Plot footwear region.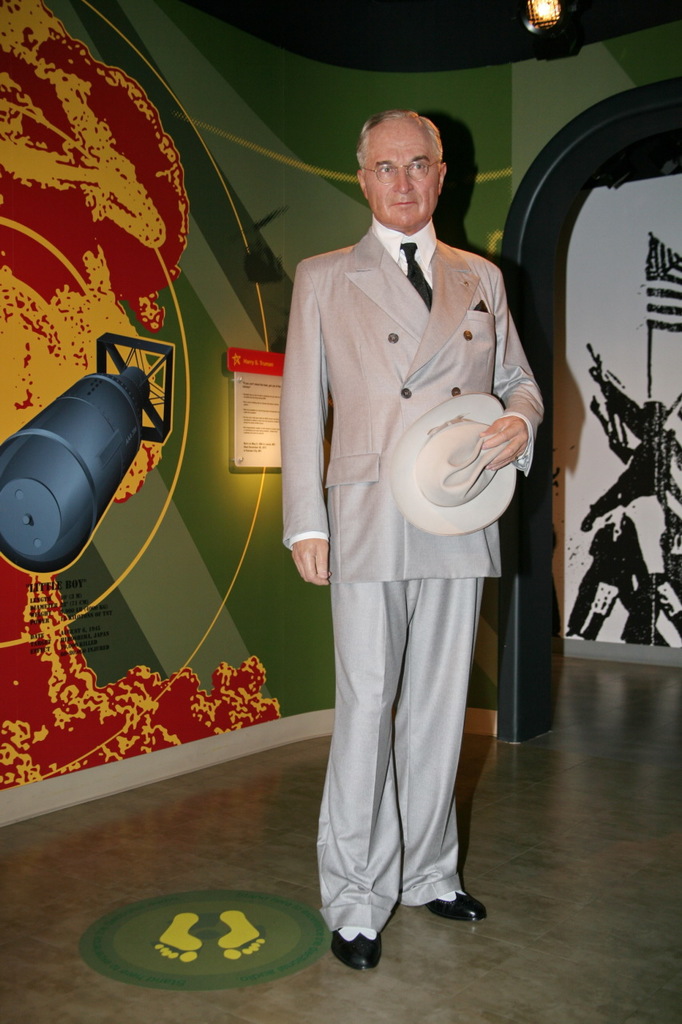
Plotted at Rect(421, 892, 495, 924).
